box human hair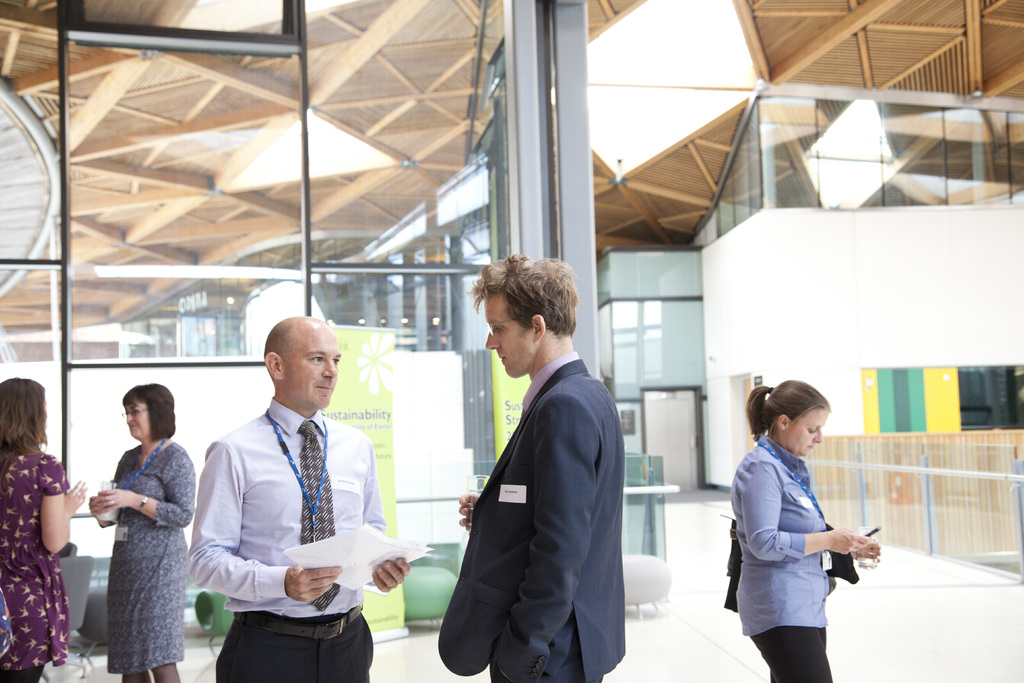
{"x1": 748, "y1": 378, "x2": 832, "y2": 442}
